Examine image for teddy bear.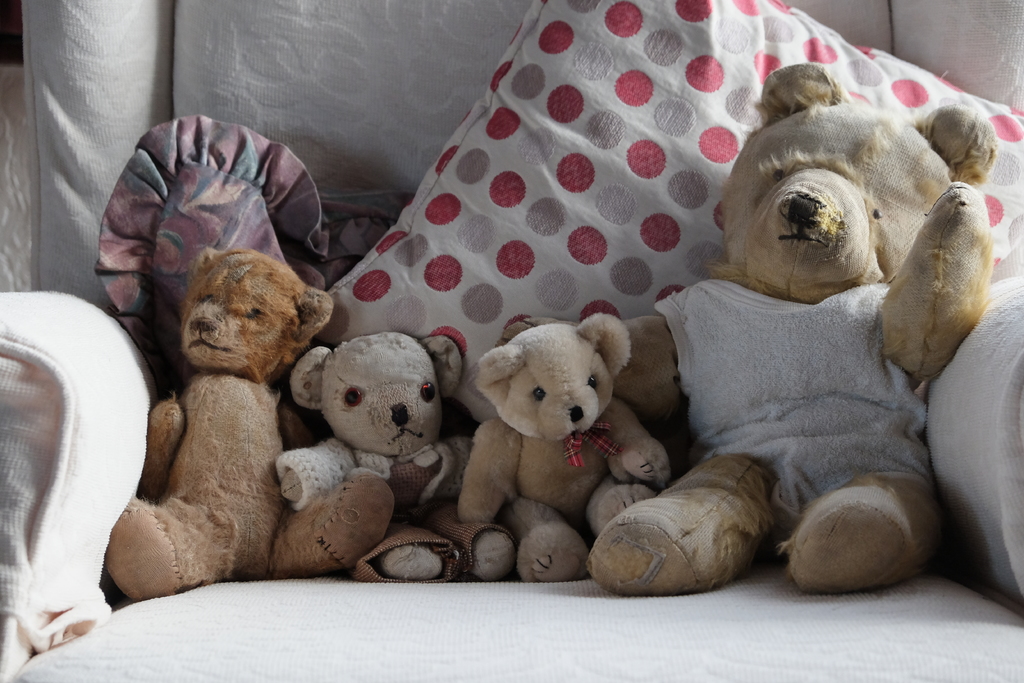
Examination result: rect(458, 311, 673, 584).
